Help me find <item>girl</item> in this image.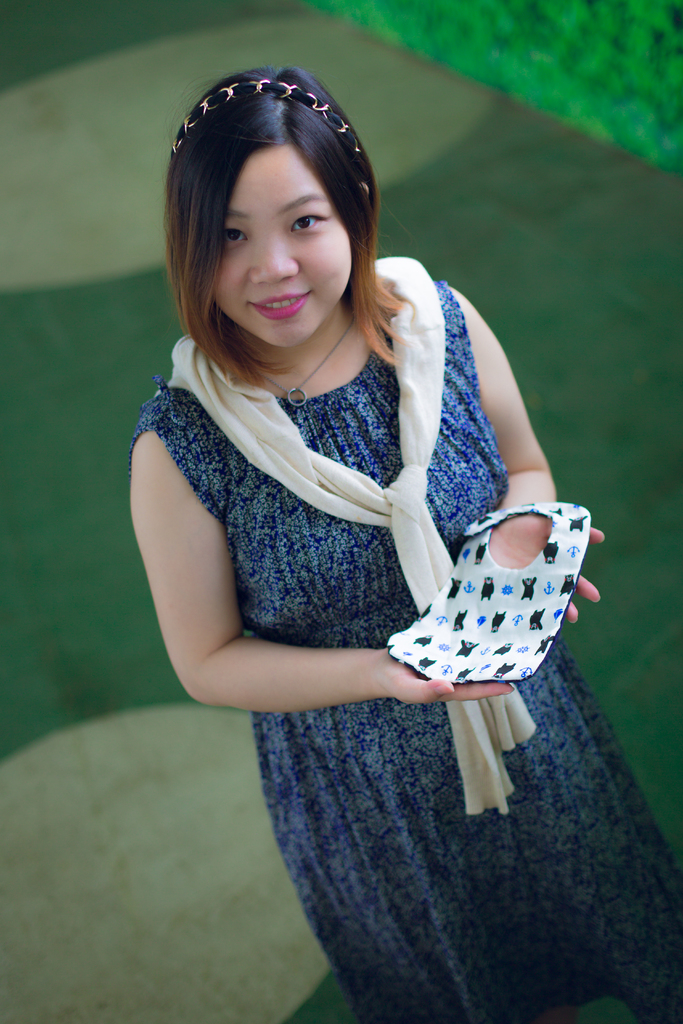
Found it: box=[129, 66, 680, 1023].
